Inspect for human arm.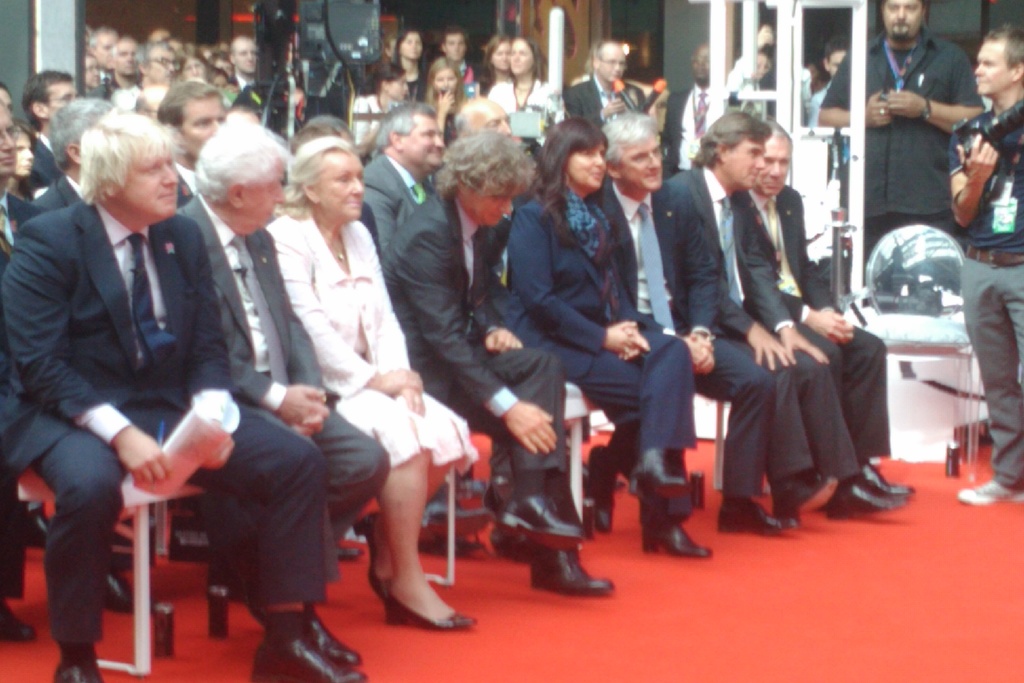
Inspection: [x1=186, y1=223, x2=241, y2=476].
